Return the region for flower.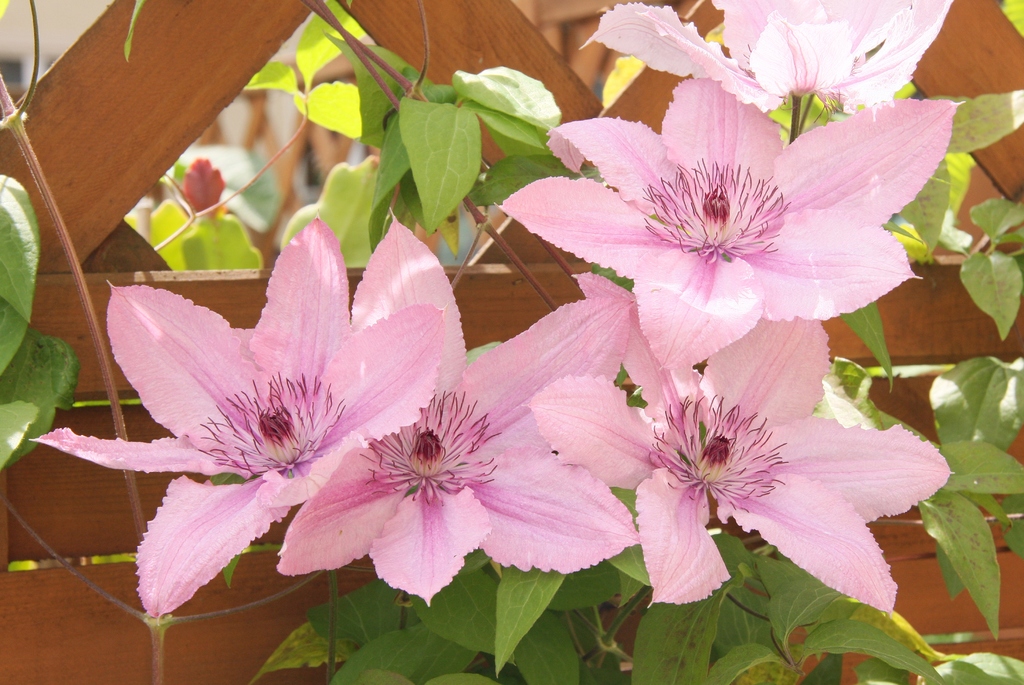
locate(583, 0, 959, 114).
